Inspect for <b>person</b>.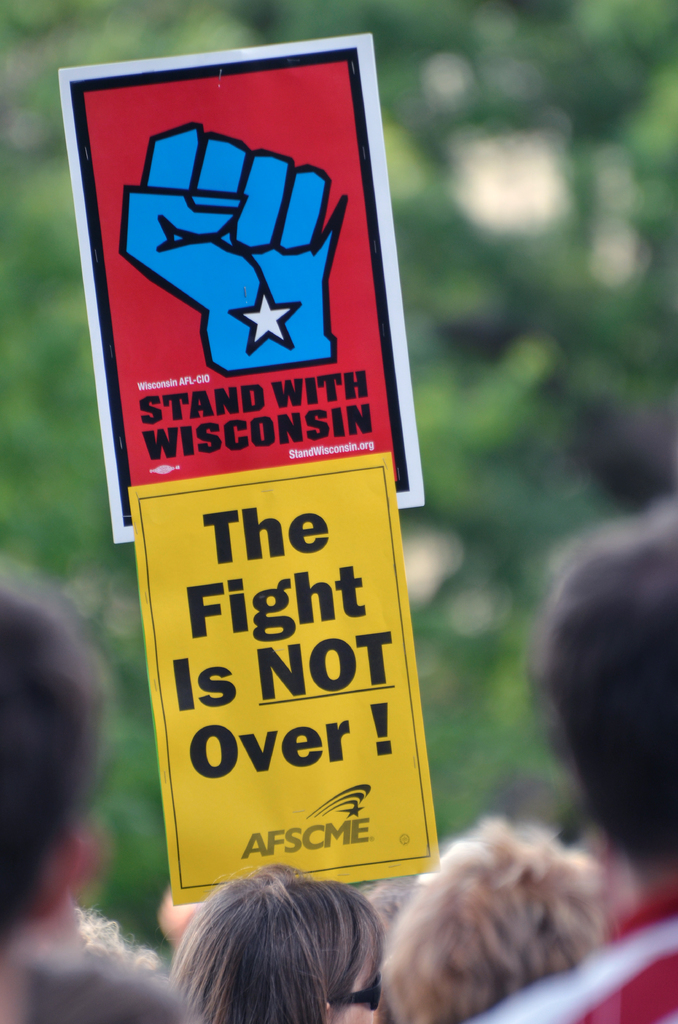
Inspection: crop(488, 500, 677, 1018).
